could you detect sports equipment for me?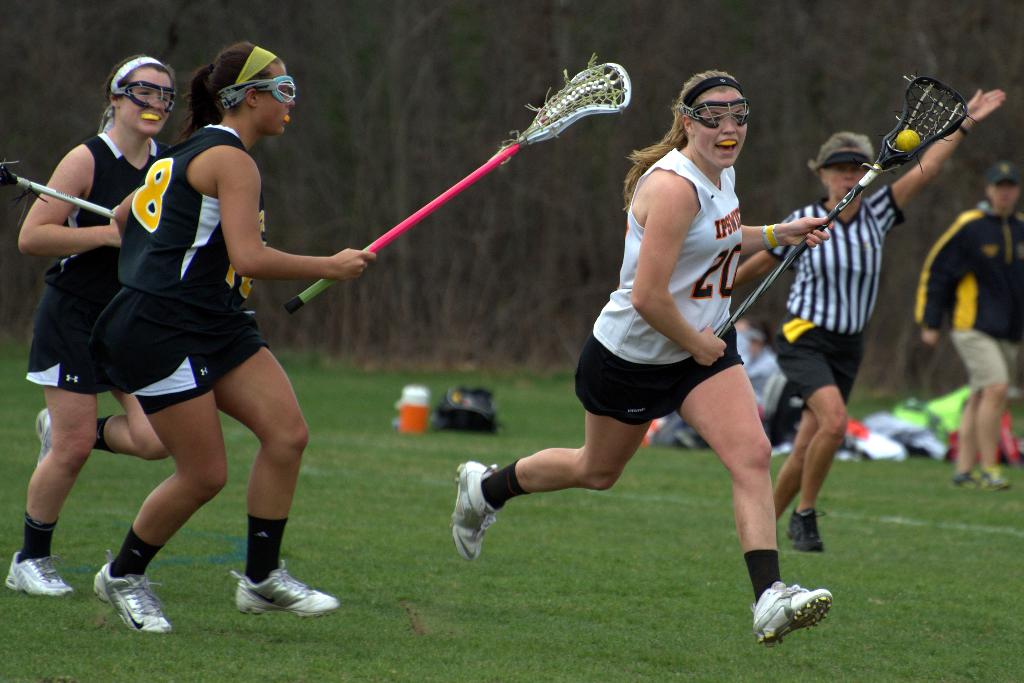
Detection result: pyautogui.locateOnScreen(711, 67, 980, 343).
